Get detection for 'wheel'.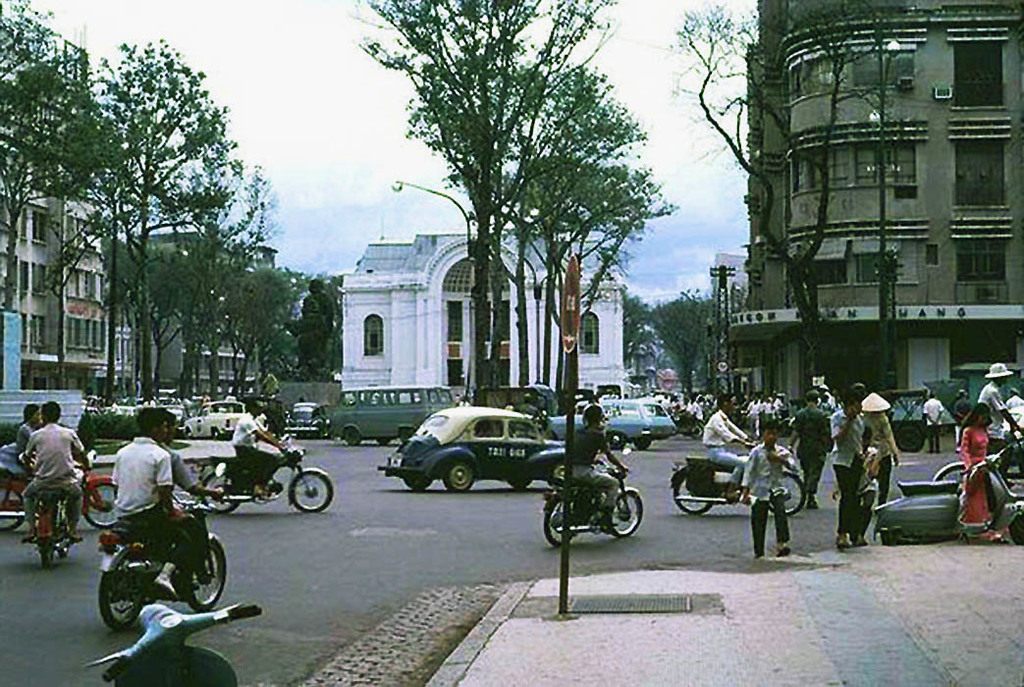
Detection: pyautogui.locateOnScreen(346, 429, 360, 443).
